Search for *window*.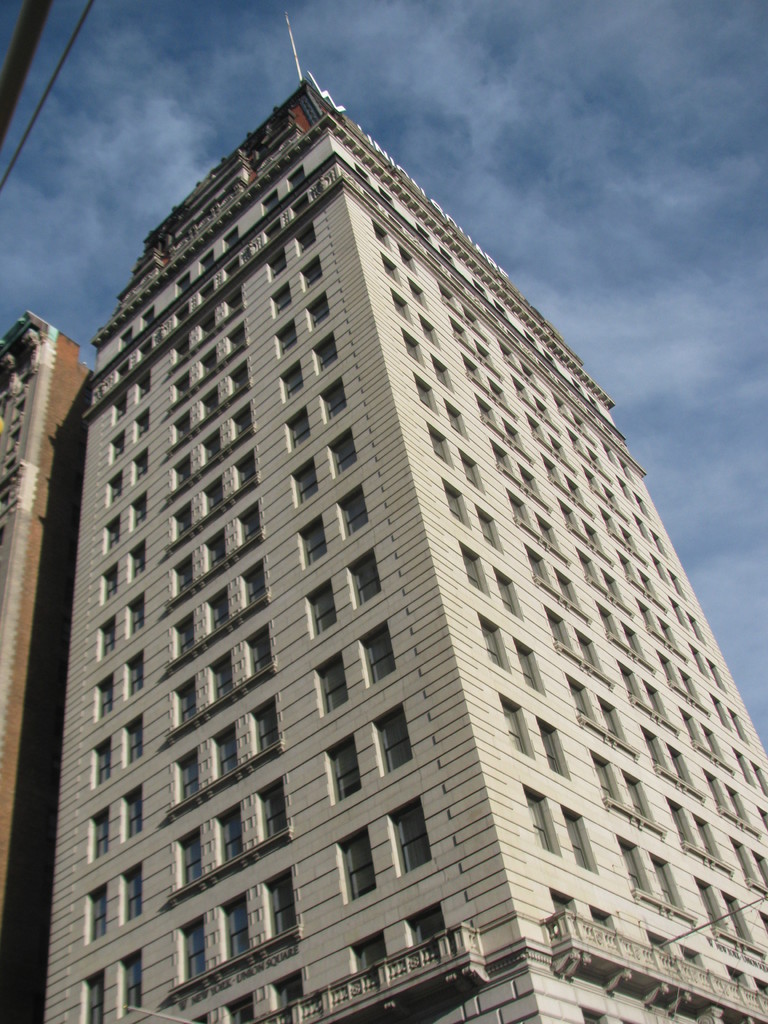
Found at [191,1017,207,1023].
